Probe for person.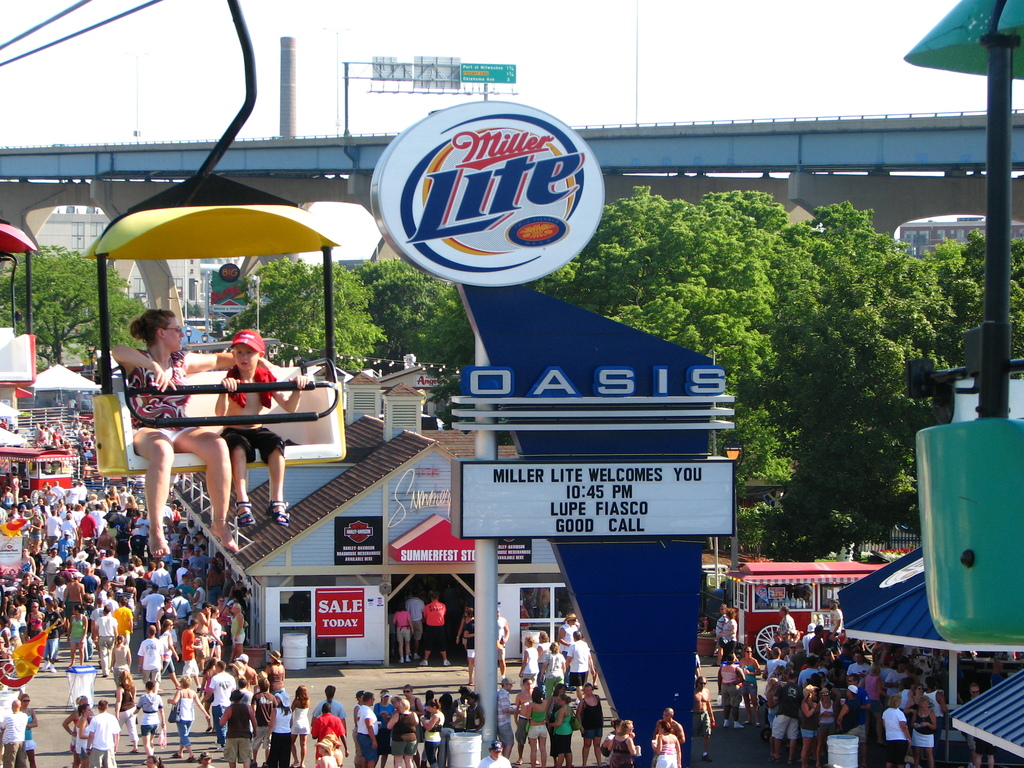
Probe result: locate(779, 602, 801, 650).
